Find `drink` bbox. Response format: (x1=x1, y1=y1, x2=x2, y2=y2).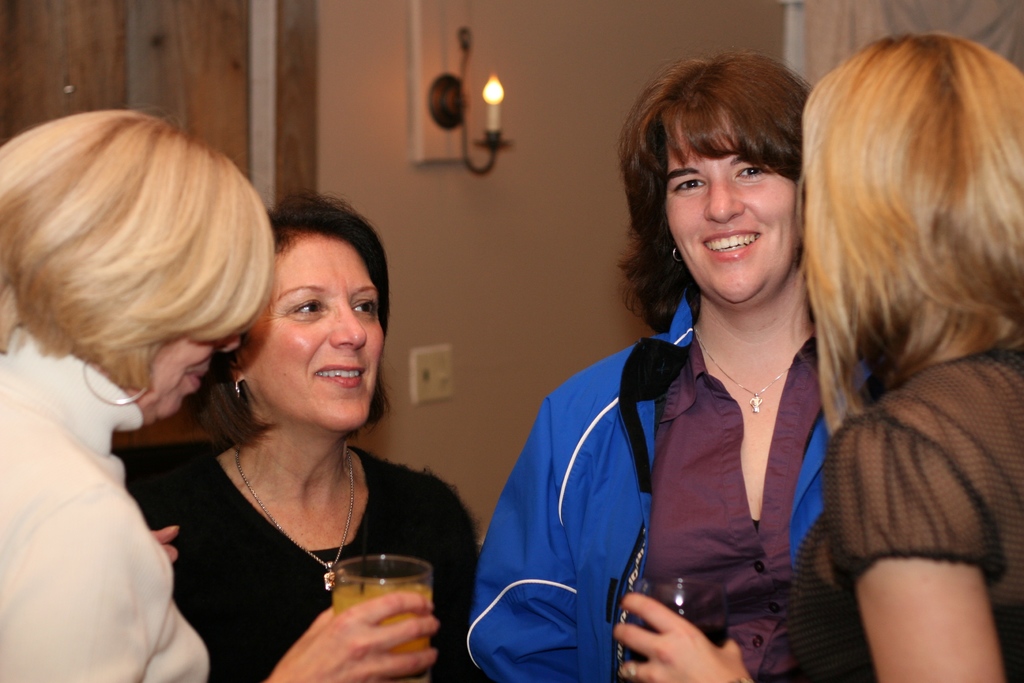
(x1=616, y1=621, x2=728, y2=682).
